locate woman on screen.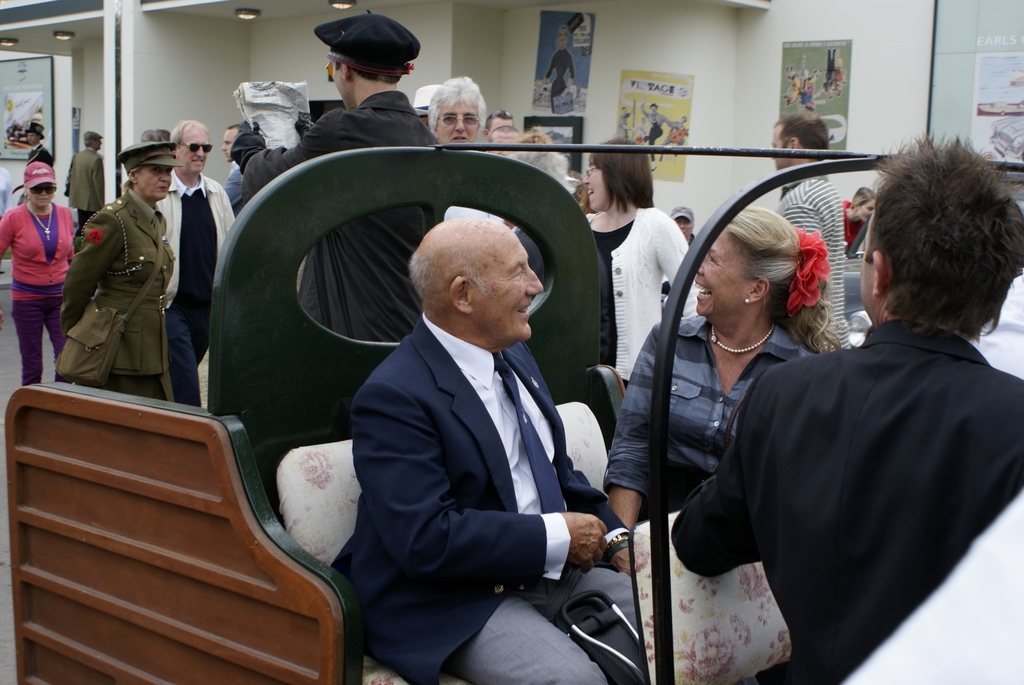
On screen at box(0, 140, 76, 384).
